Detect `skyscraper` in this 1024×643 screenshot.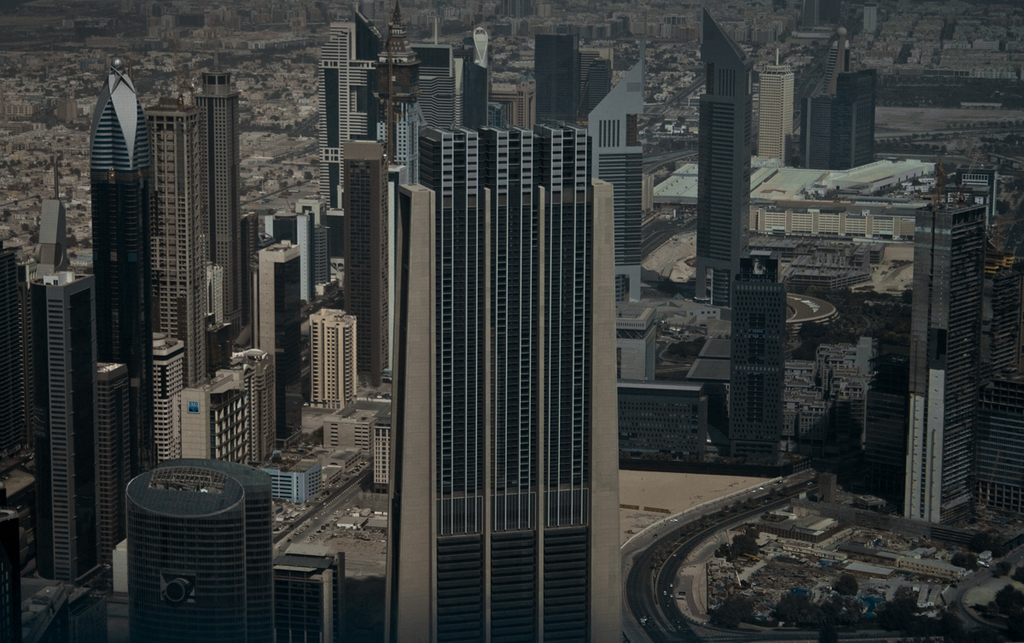
Detection: bbox=[388, 161, 404, 371].
